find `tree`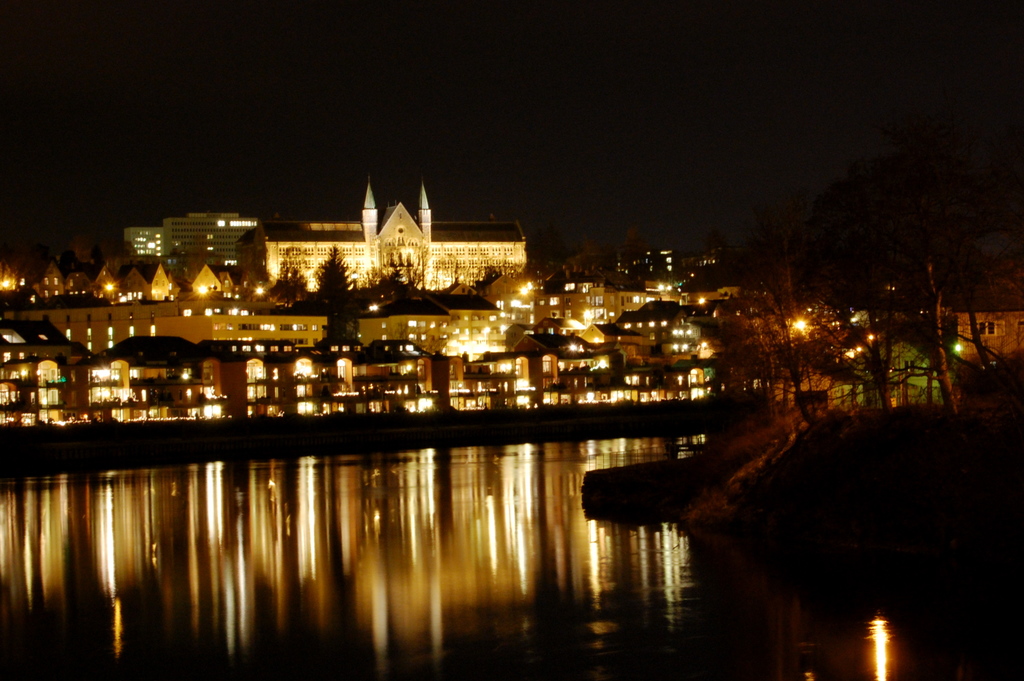
{"left": 276, "top": 263, "right": 309, "bottom": 309}
